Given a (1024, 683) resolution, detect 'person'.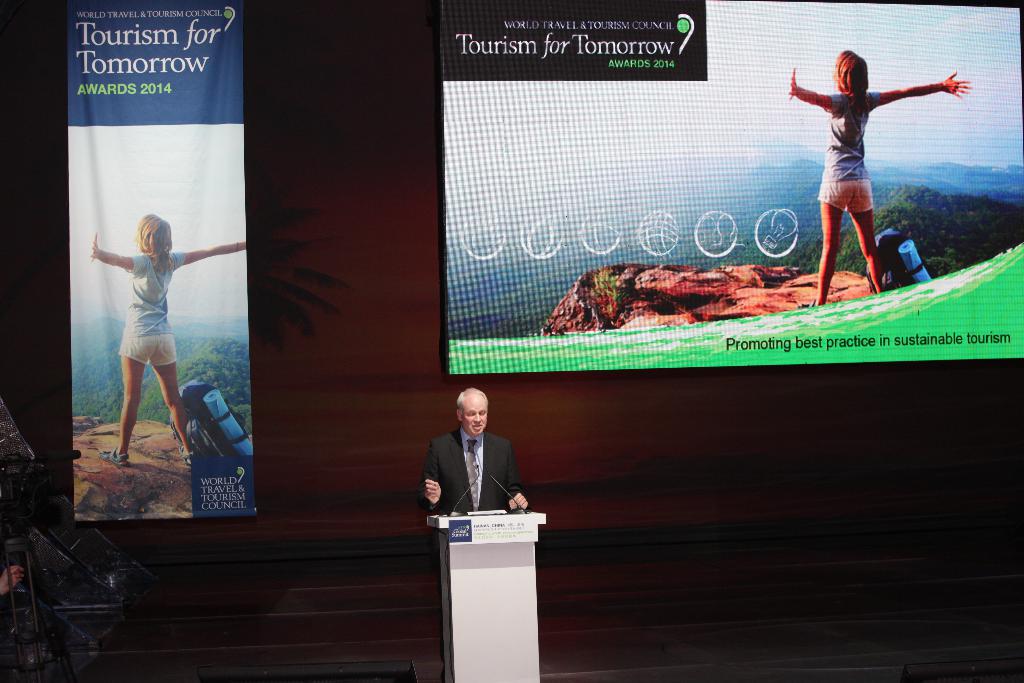
locate(783, 48, 972, 307).
